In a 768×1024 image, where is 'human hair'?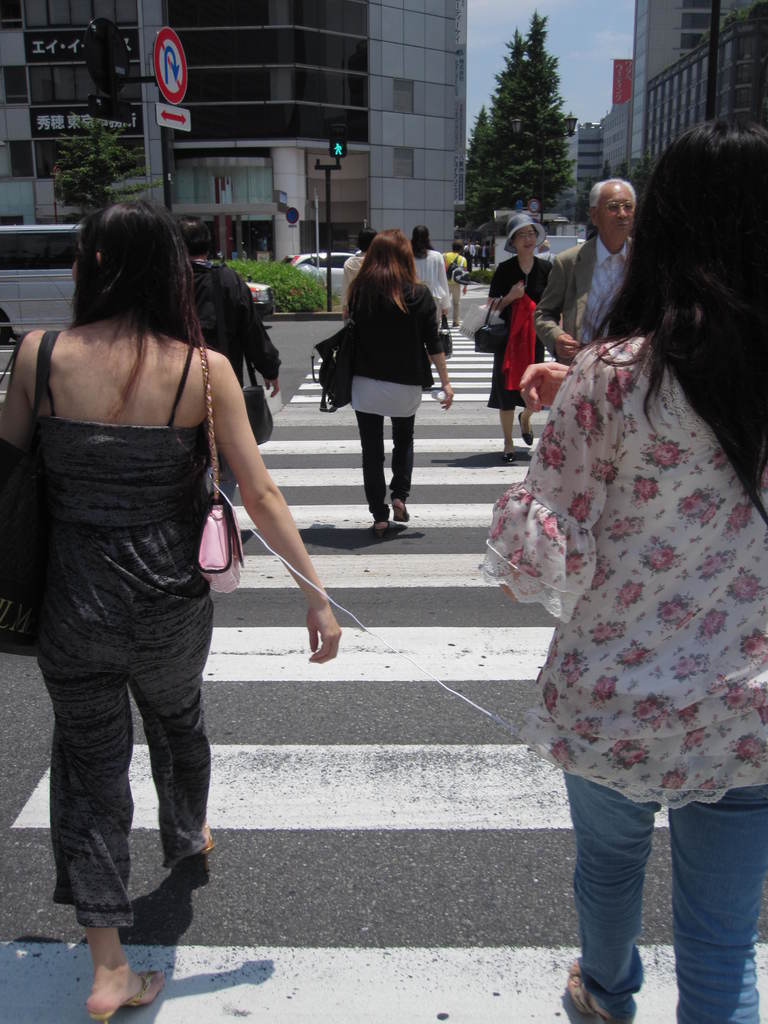
box(63, 194, 200, 419).
